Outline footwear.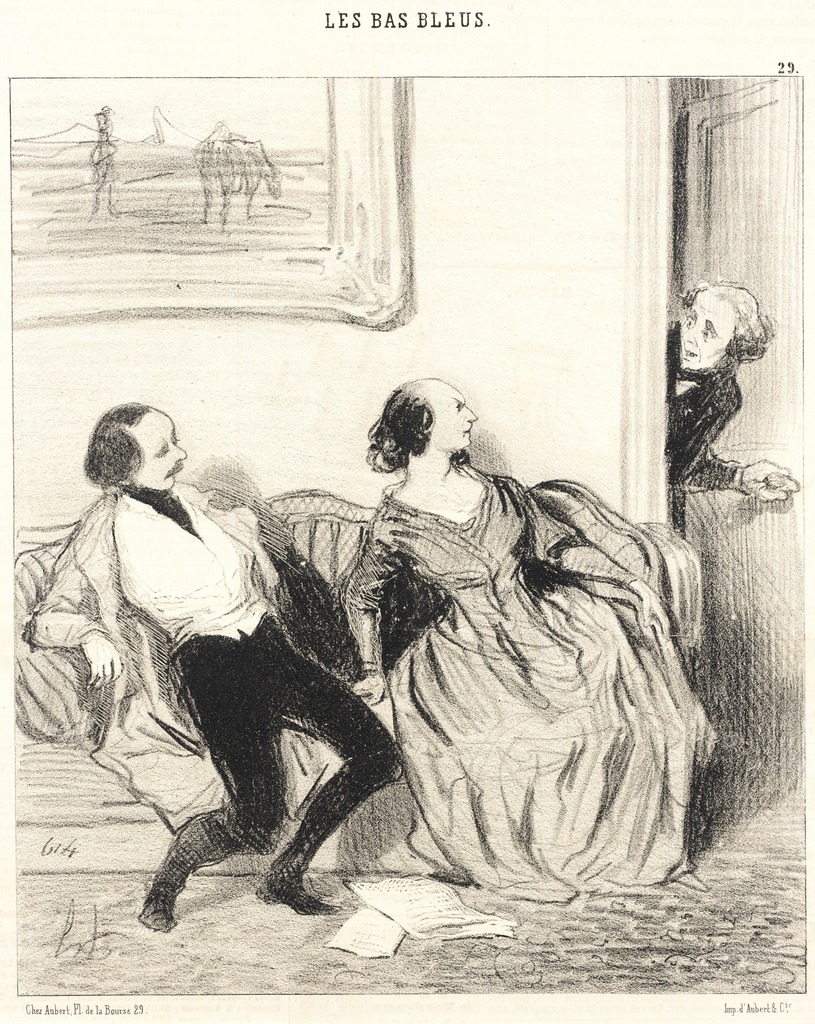
Outline: rect(259, 787, 355, 930).
